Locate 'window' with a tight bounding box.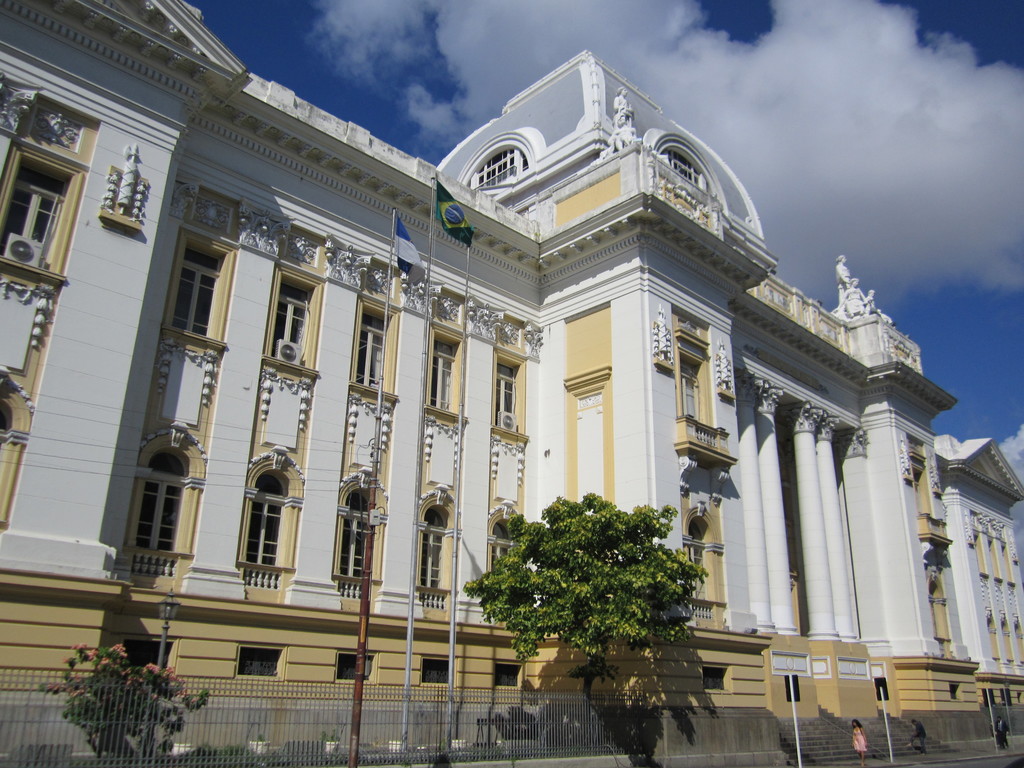
(168, 246, 221, 333).
